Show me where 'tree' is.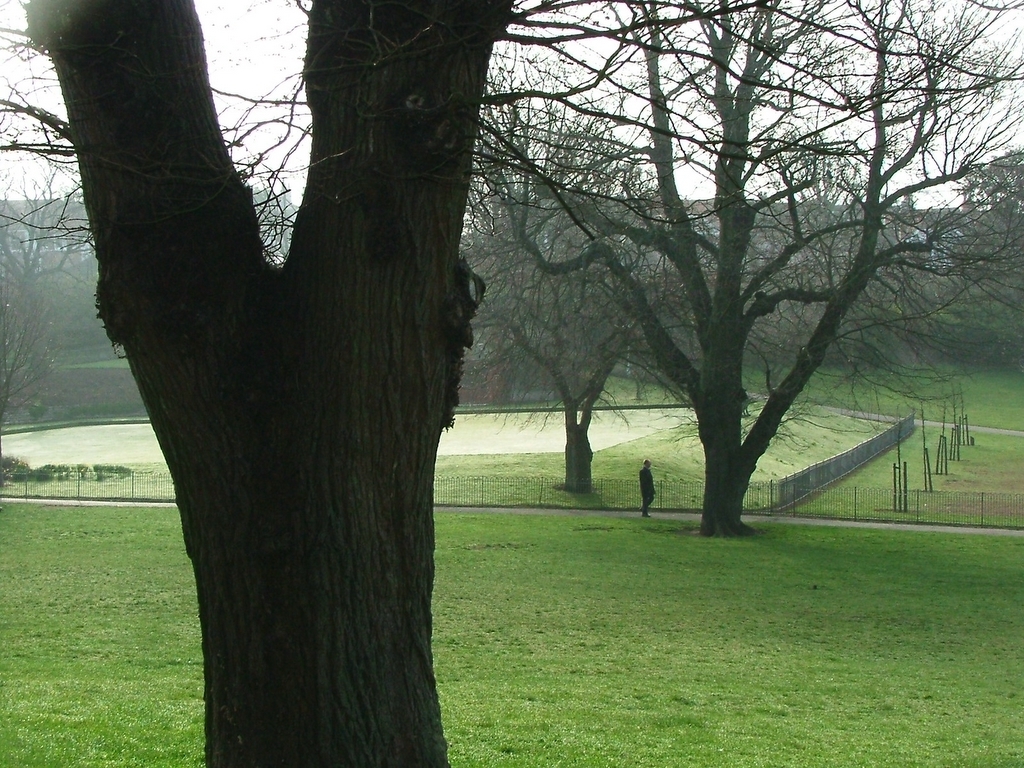
'tree' is at (x1=842, y1=204, x2=939, y2=345).
